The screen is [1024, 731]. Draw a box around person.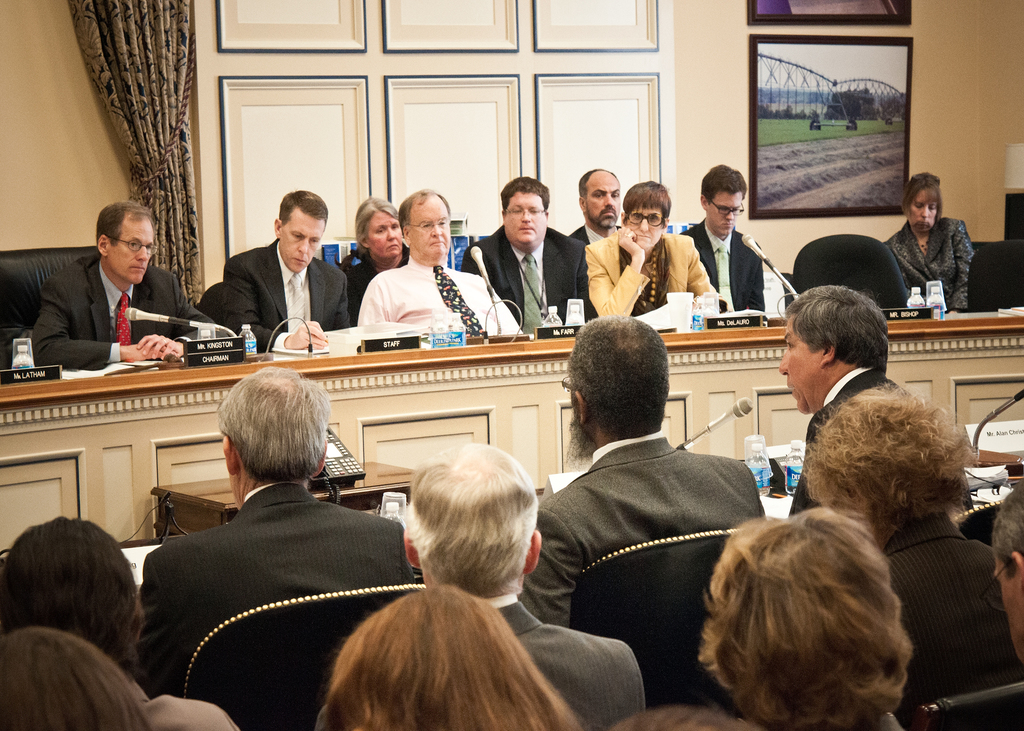
bbox=(807, 389, 1020, 730).
